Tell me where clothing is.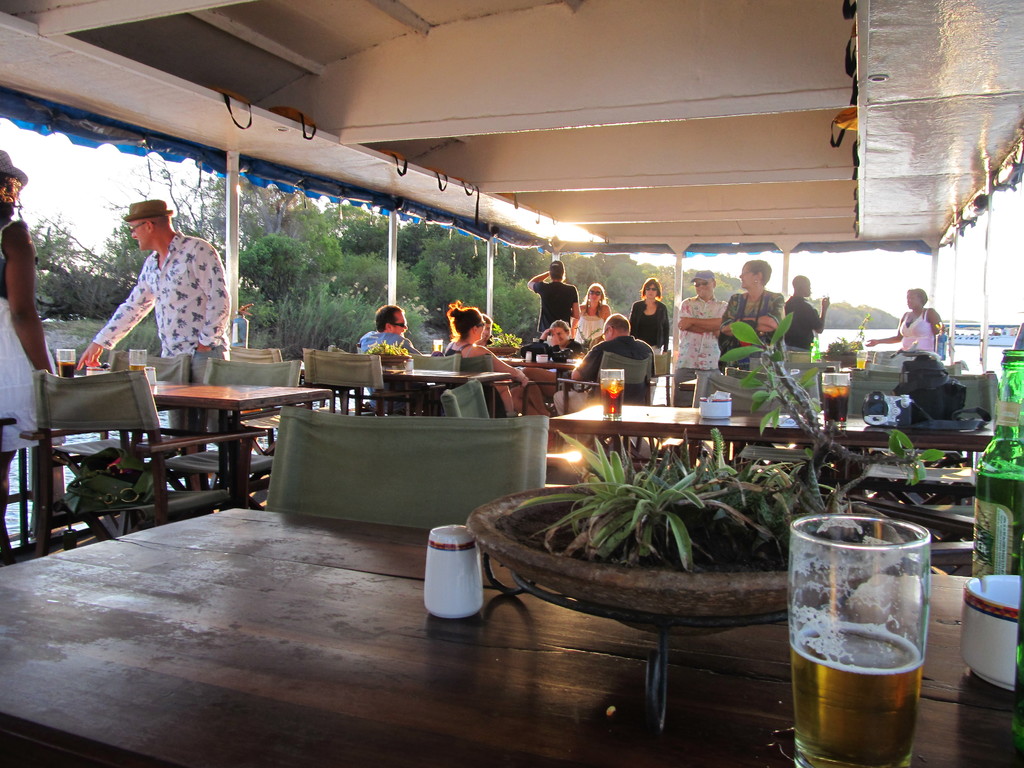
clothing is at rect(85, 221, 243, 437).
